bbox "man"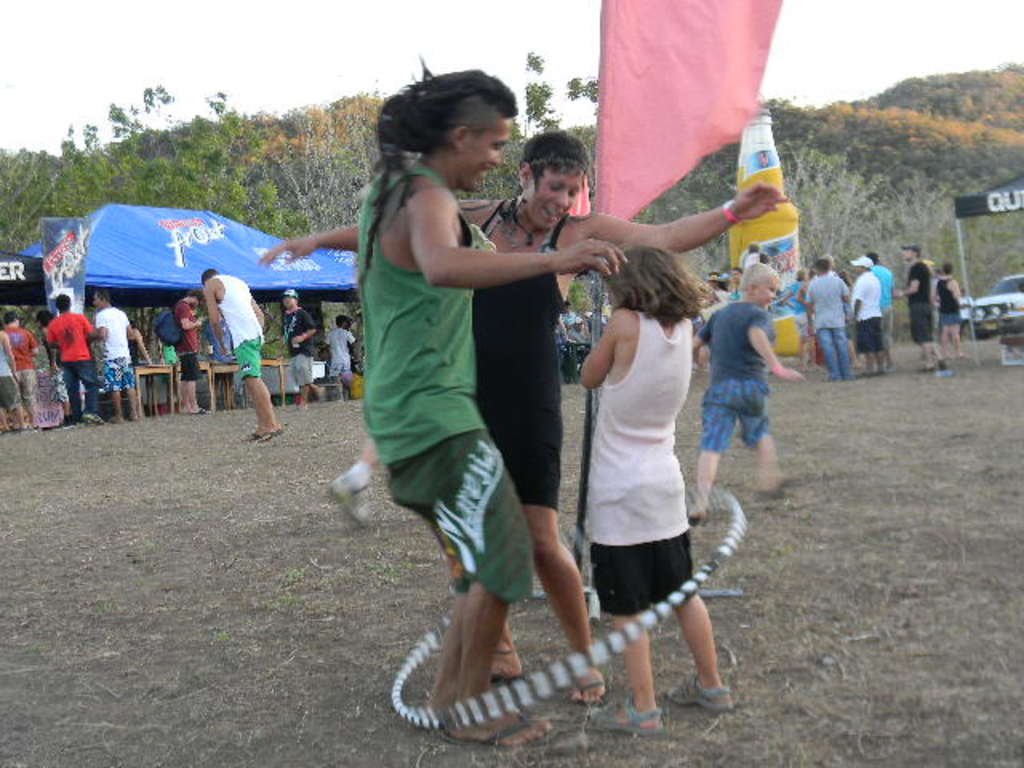
(562, 318, 594, 350)
